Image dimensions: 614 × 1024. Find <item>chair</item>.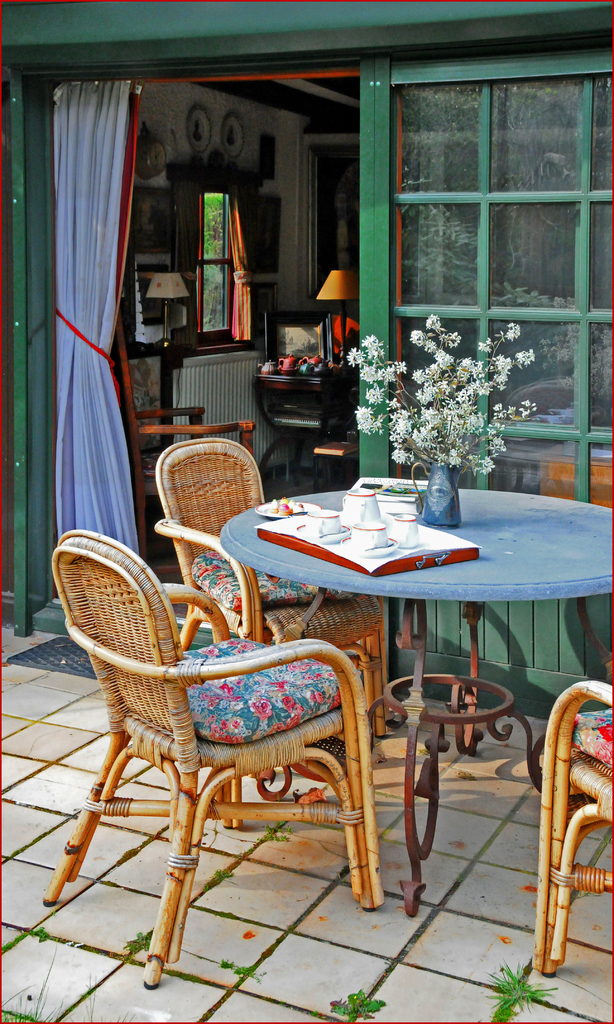
rect(39, 528, 384, 988).
